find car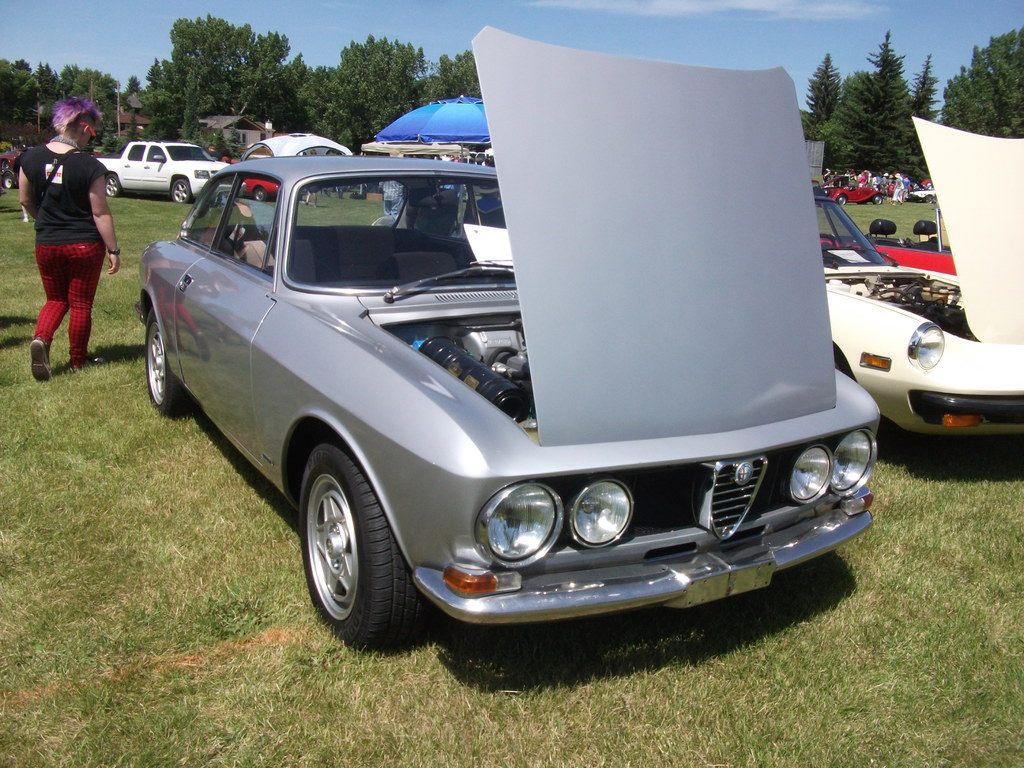
Rect(828, 181, 878, 200)
